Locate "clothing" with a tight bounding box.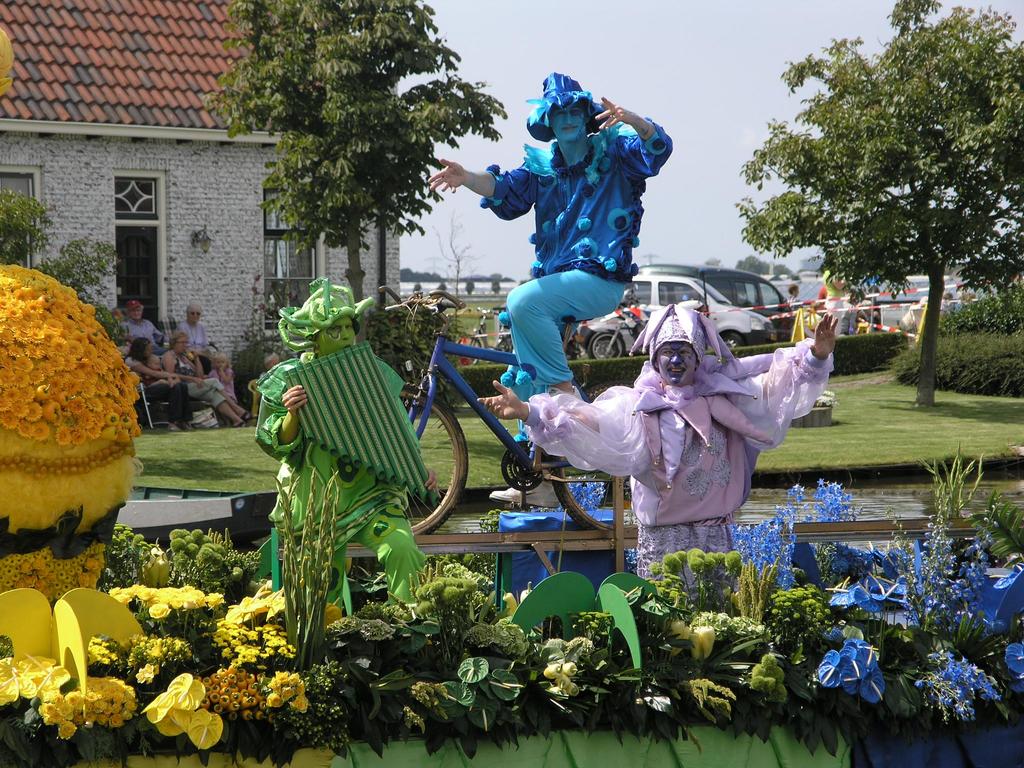
detection(158, 352, 225, 408).
